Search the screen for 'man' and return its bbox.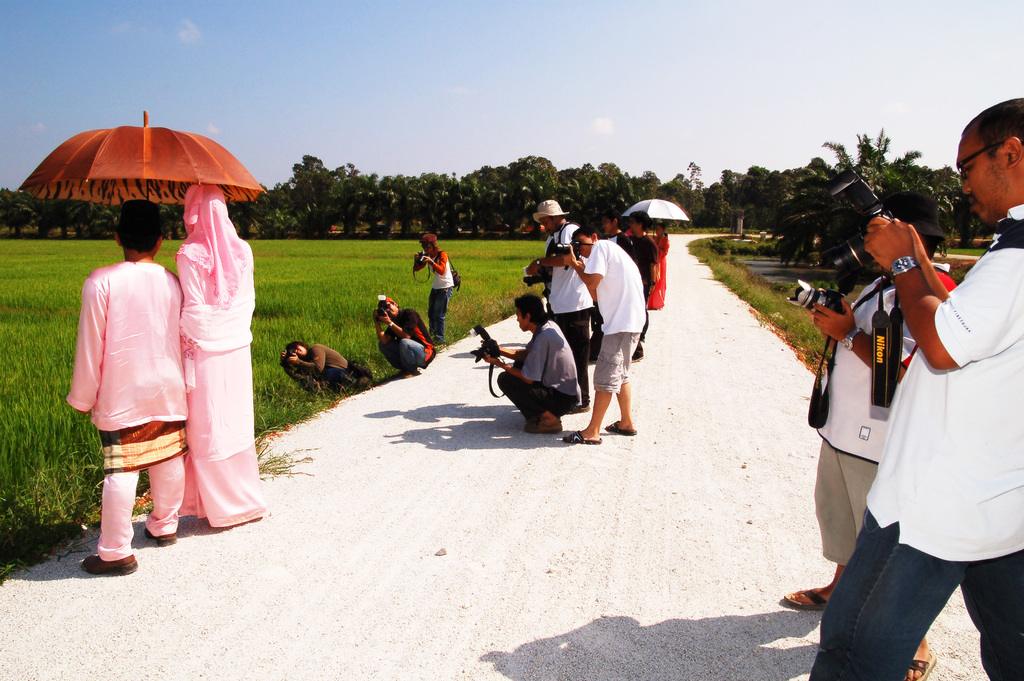
Found: x1=530, y1=204, x2=601, y2=412.
